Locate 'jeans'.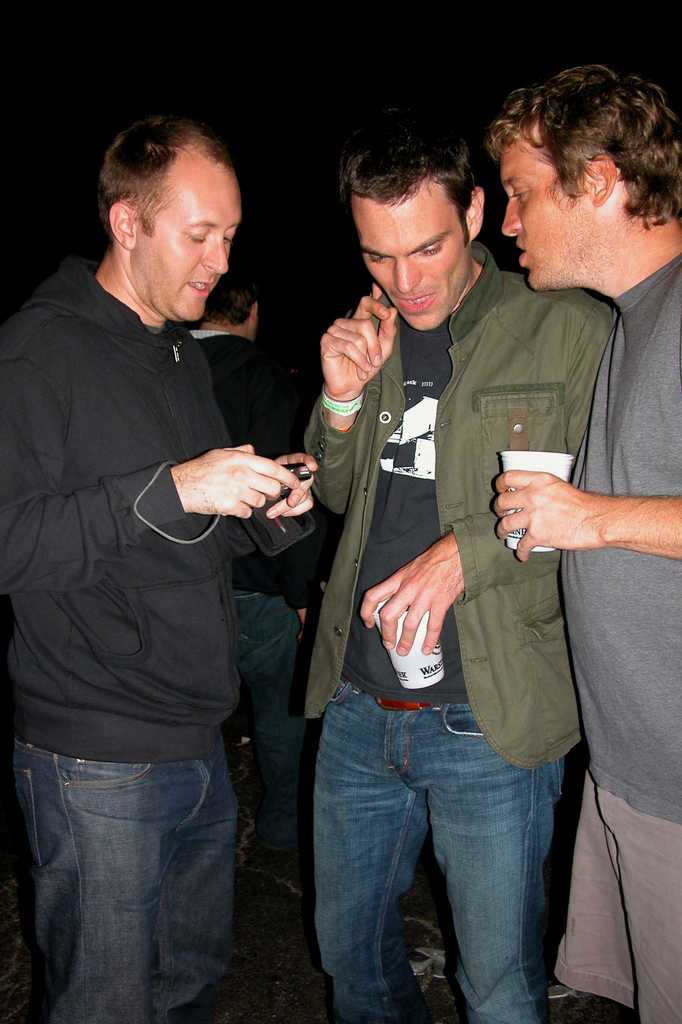
Bounding box: region(196, 578, 321, 864).
